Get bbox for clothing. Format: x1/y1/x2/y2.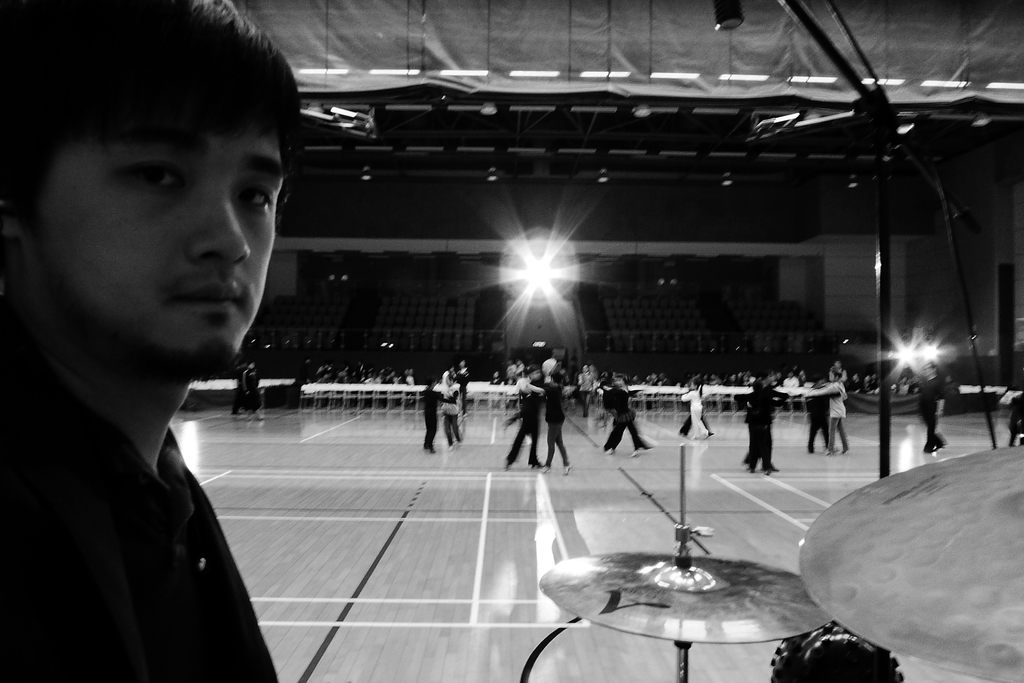
599/382/630/451.
